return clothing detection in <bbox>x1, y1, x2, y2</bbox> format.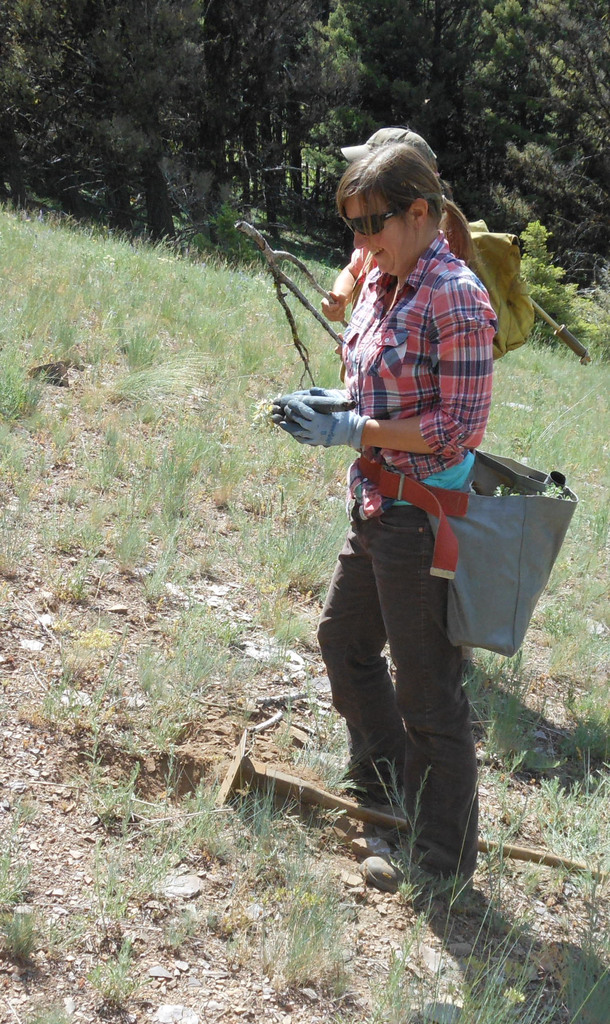
<bbox>309, 168, 507, 720</bbox>.
